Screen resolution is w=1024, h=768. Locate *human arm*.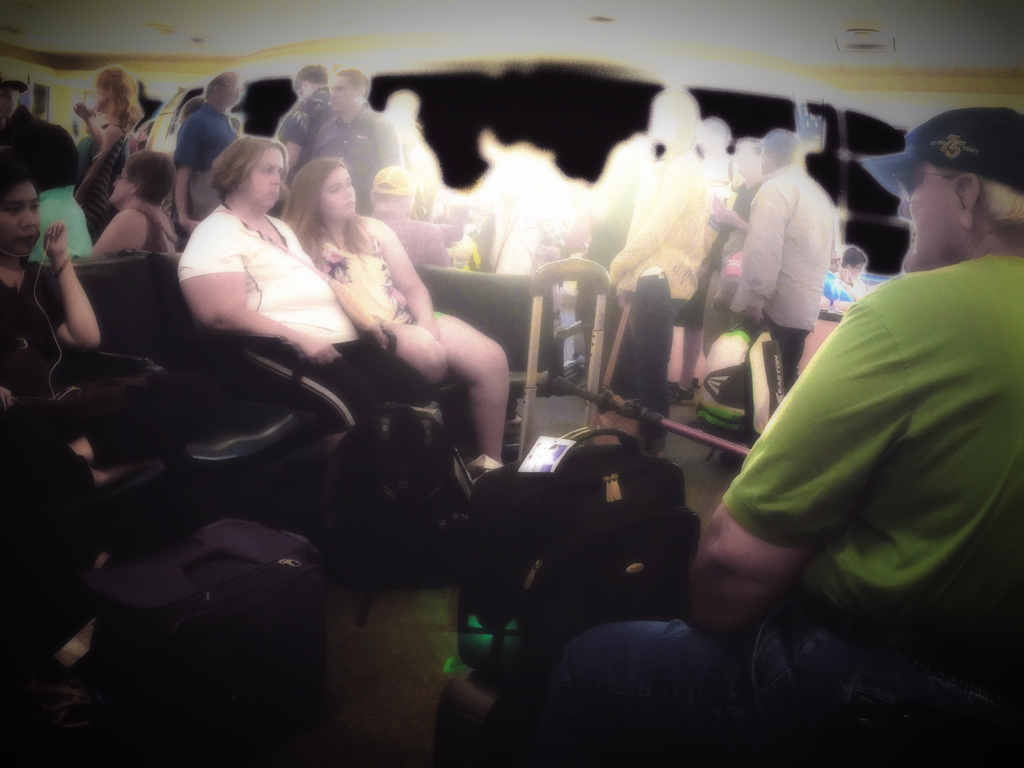
155/109/209/234.
